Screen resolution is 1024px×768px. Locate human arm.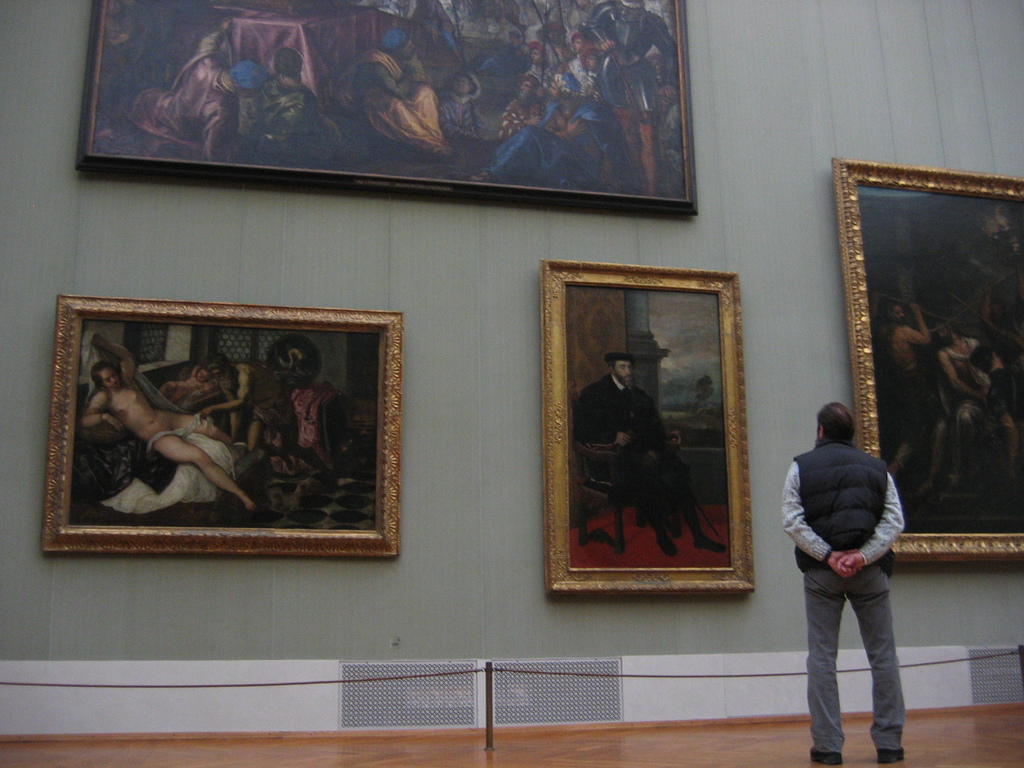
836/474/903/577.
